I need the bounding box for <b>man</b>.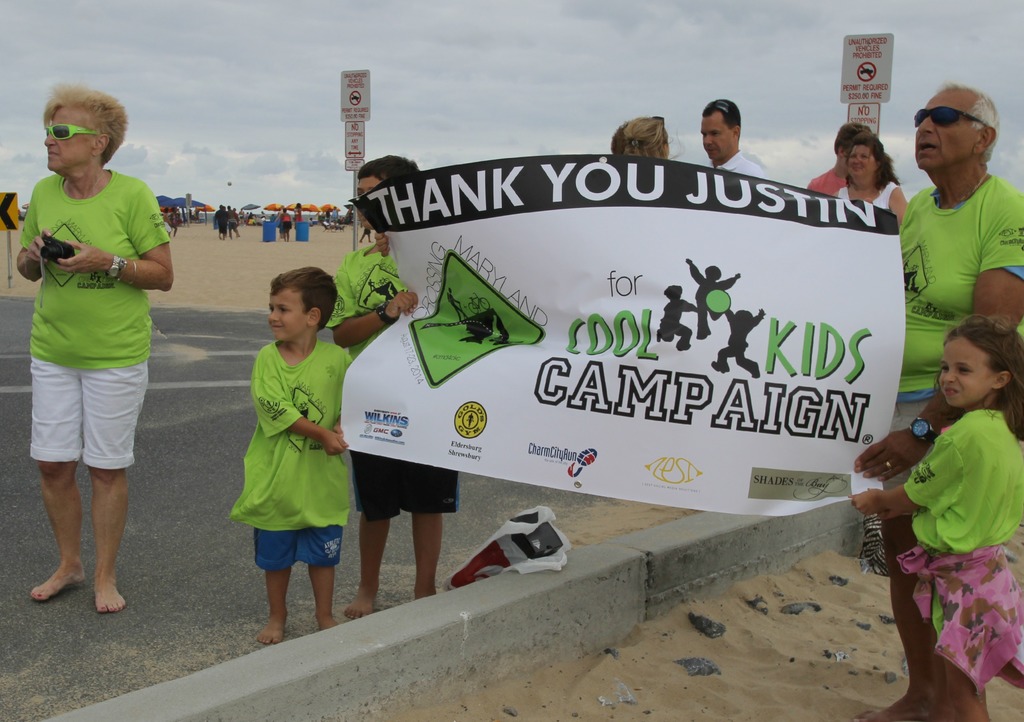
Here it is: 700 98 769 177.
